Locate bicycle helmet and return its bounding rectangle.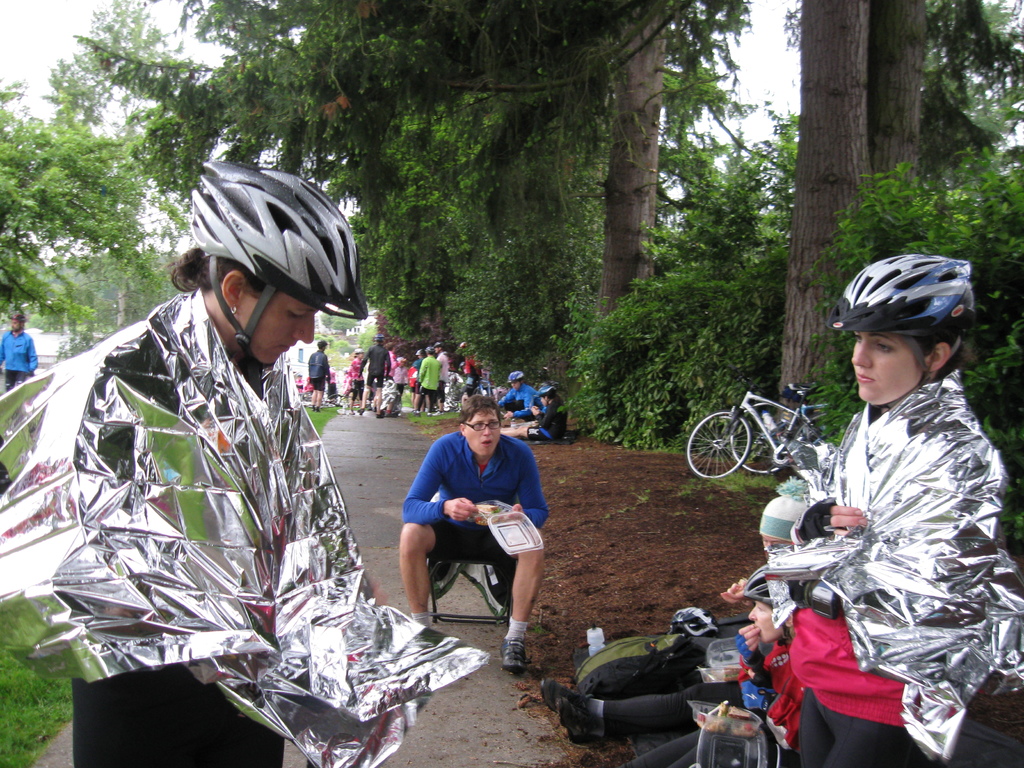
[831,249,976,412].
